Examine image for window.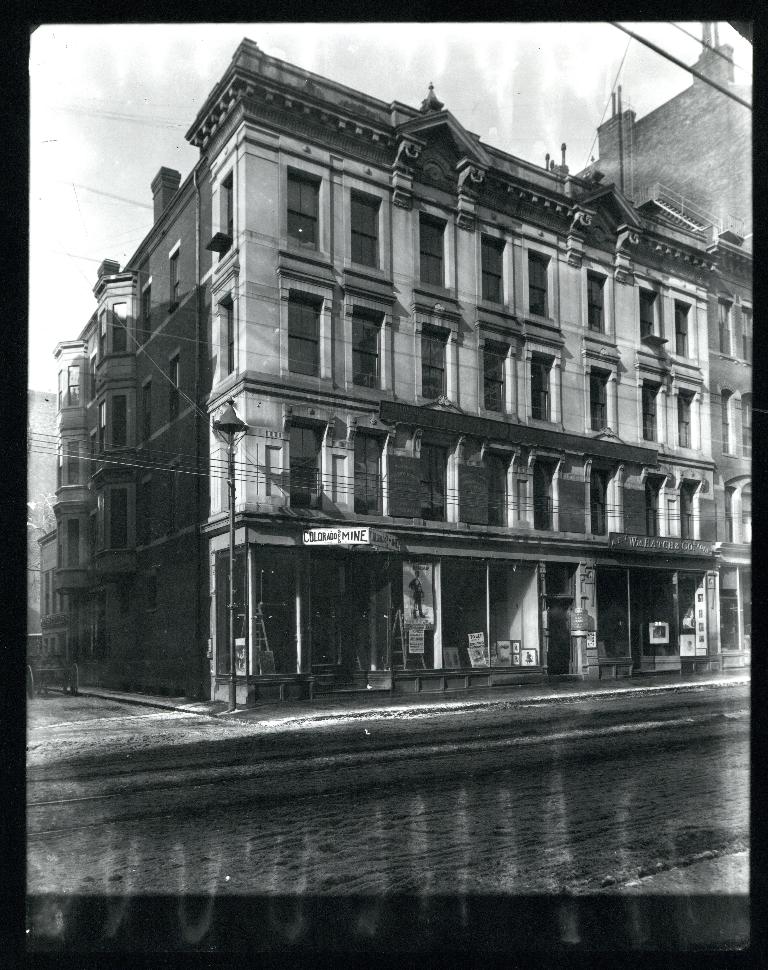
Examination result: 219, 295, 239, 379.
